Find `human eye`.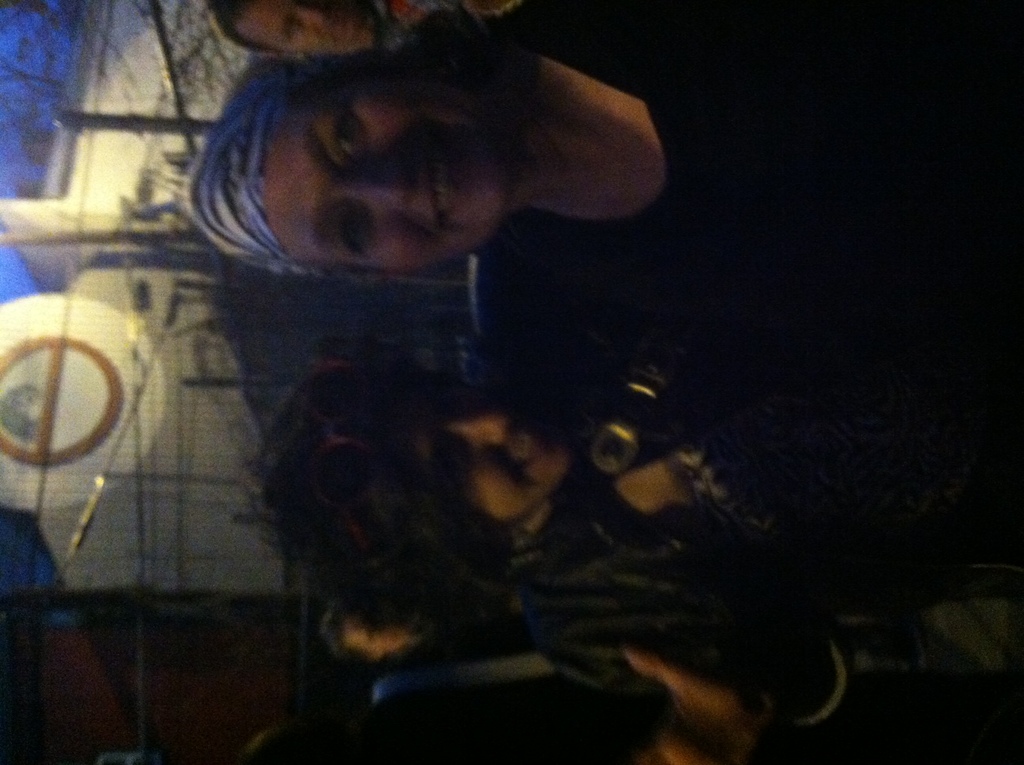
[left=329, top=107, right=357, bottom=168].
